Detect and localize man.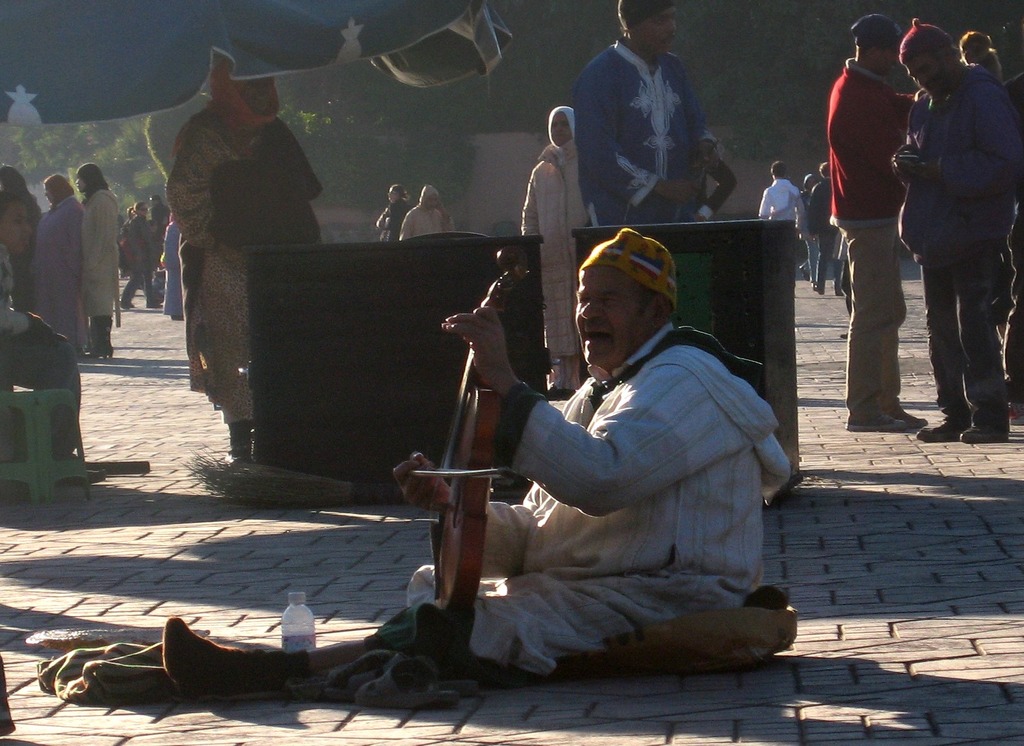
Localized at (751,157,806,233).
